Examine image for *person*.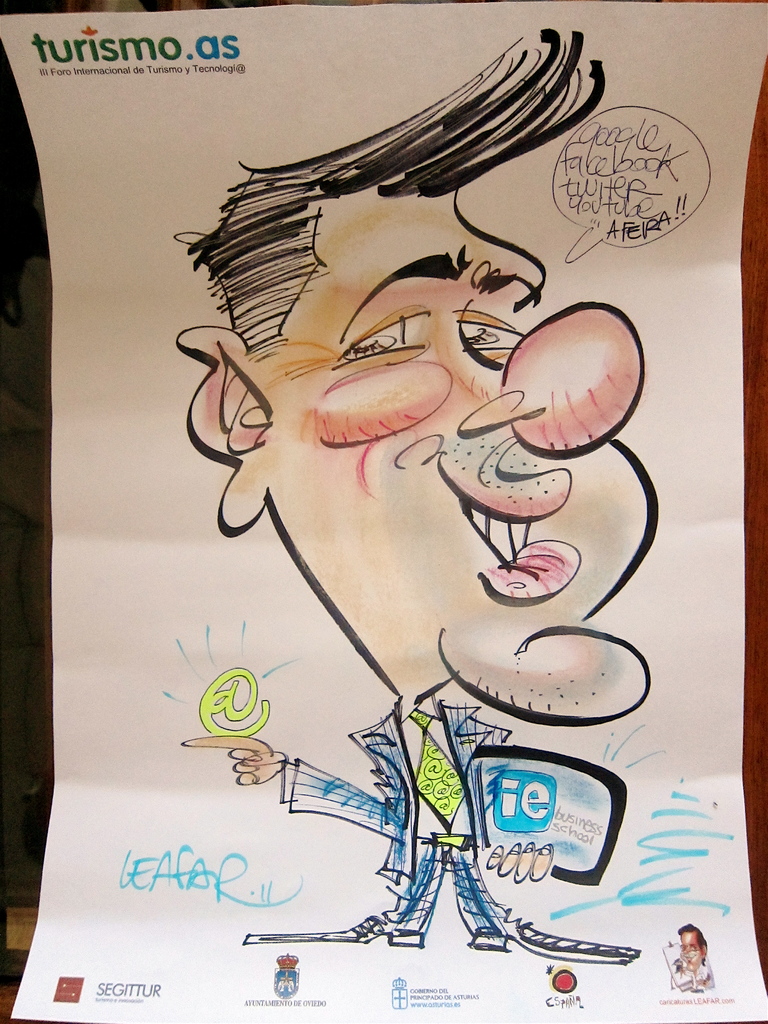
Examination result: (671, 925, 715, 991).
